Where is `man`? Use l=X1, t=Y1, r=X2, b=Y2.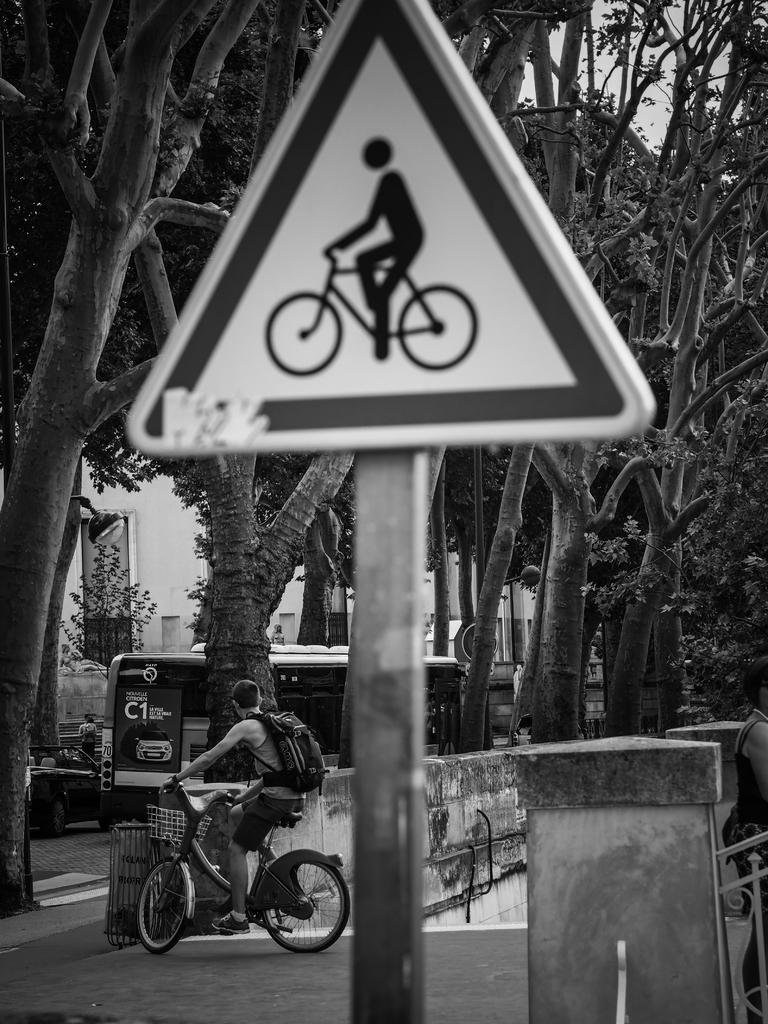
l=327, t=138, r=427, b=356.
